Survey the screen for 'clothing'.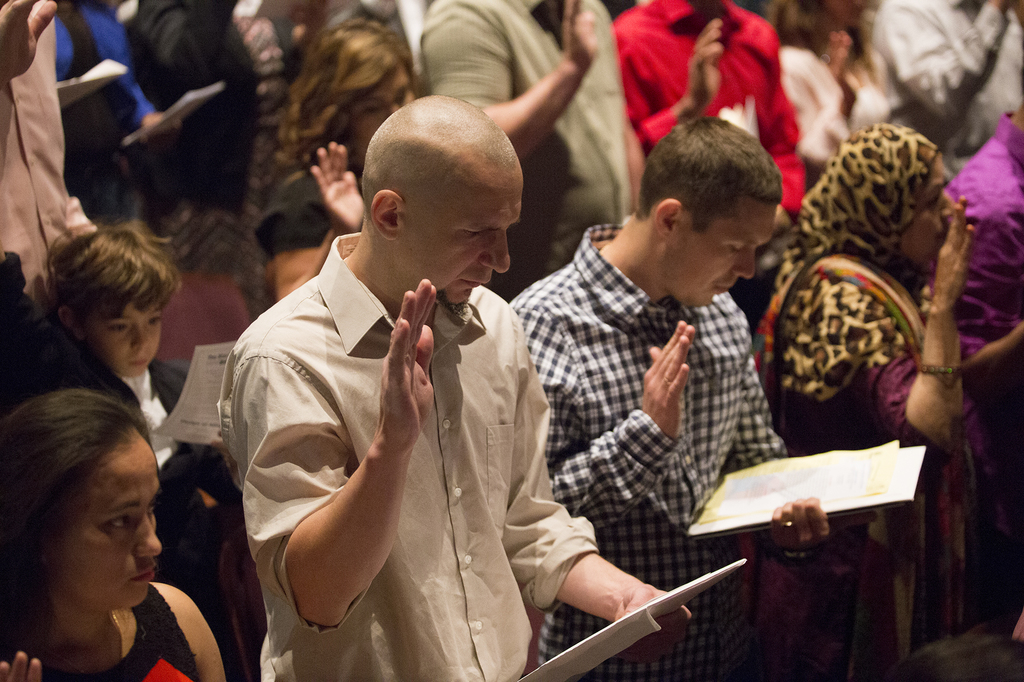
Survey found: <box>212,215,599,670</box>.
